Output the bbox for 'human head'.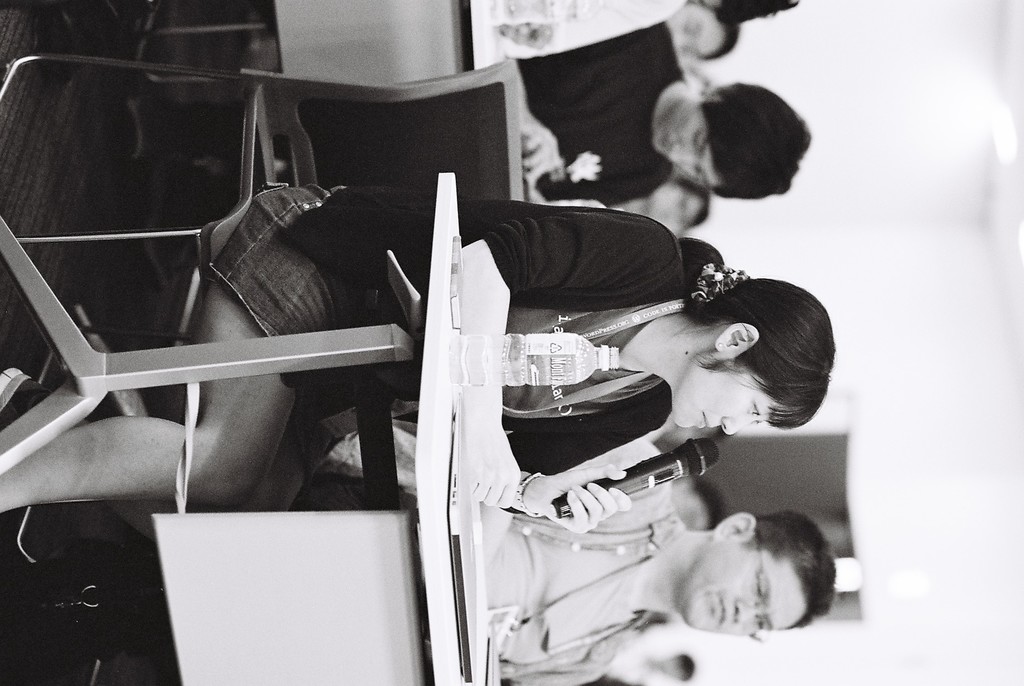
crop(654, 655, 696, 682).
